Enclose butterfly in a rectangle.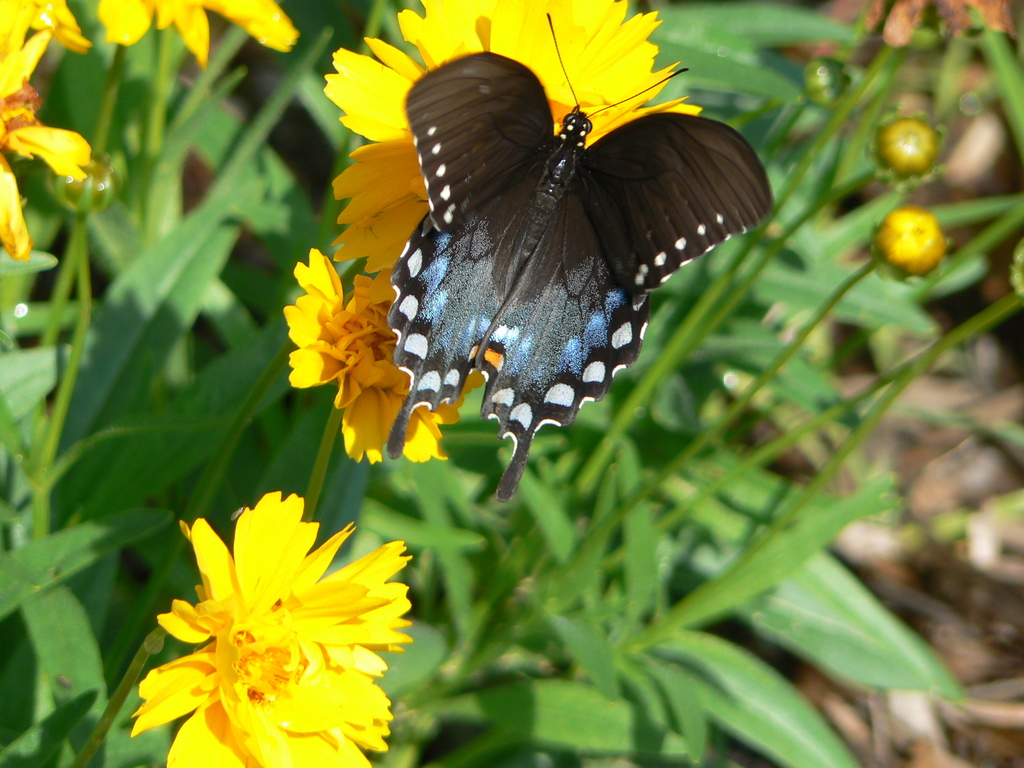
[left=336, top=1, right=763, bottom=467].
